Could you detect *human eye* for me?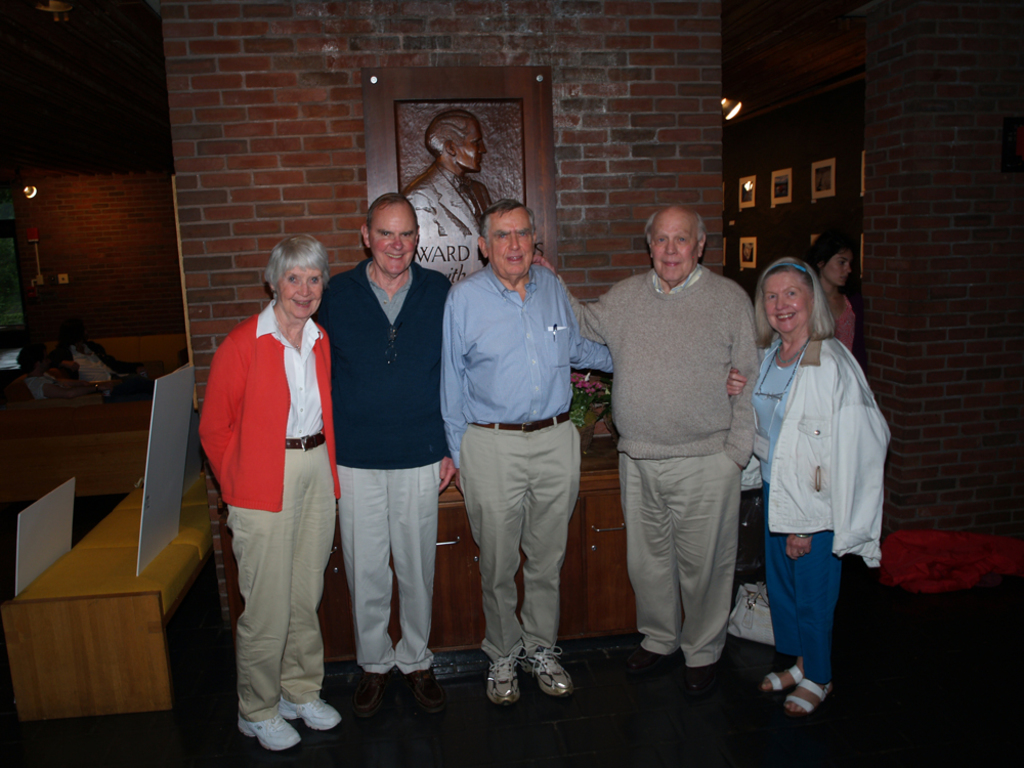
Detection result: 655:234:669:247.
